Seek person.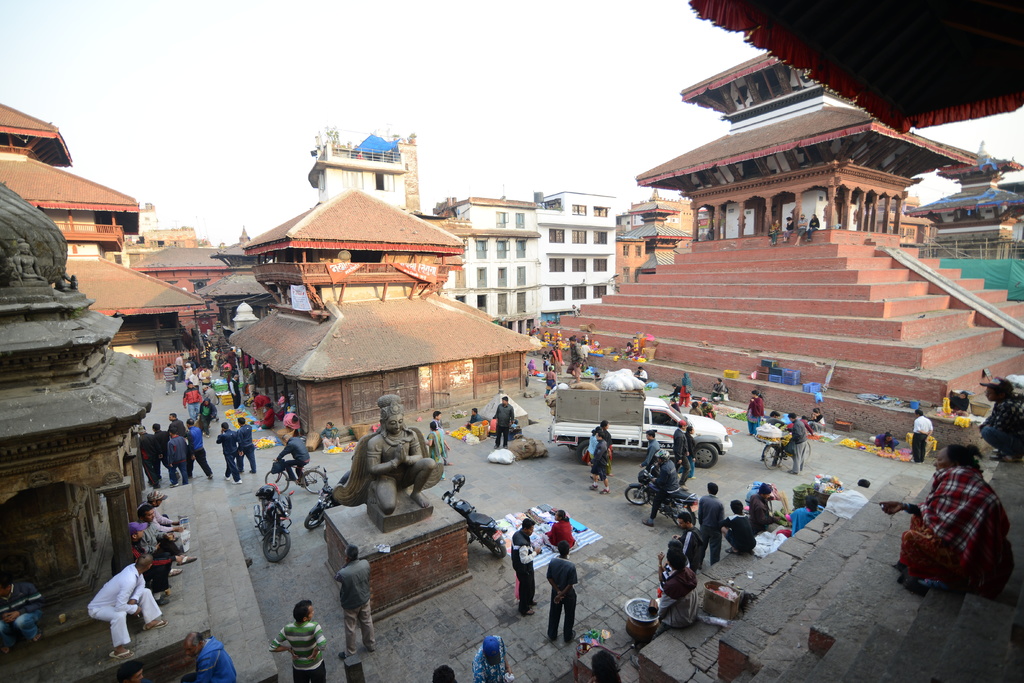
detection(673, 422, 689, 475).
